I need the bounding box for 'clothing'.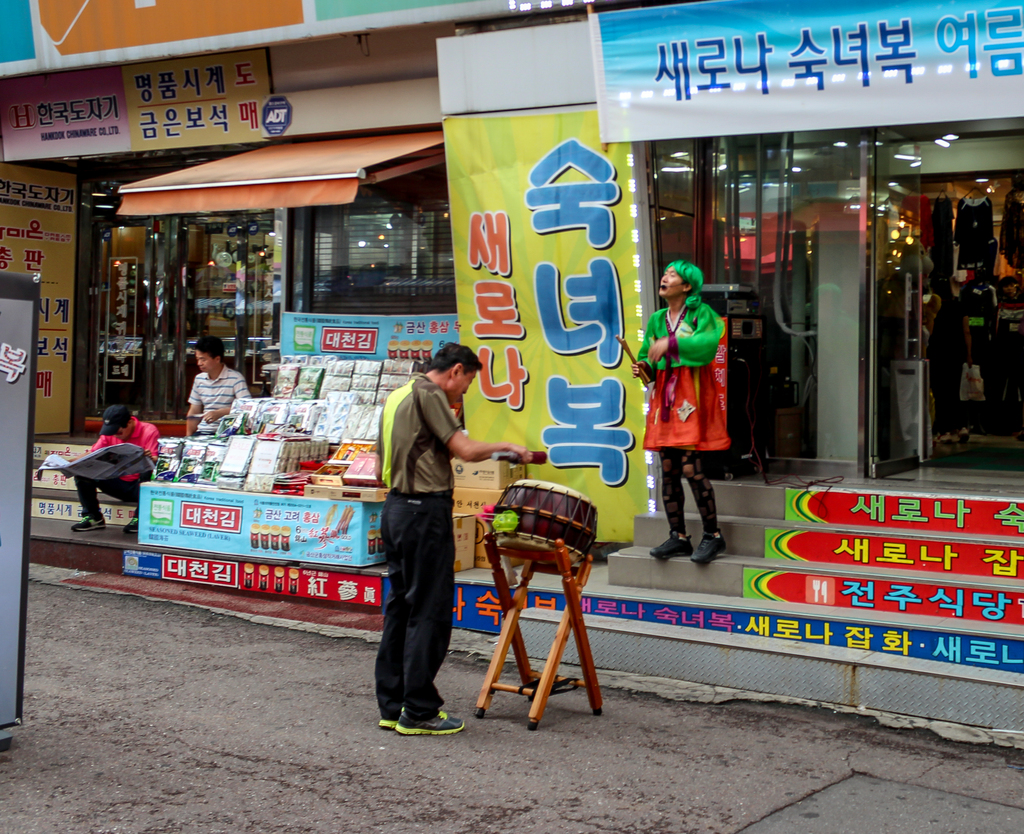
Here it is: [x1=182, y1=370, x2=257, y2=439].
